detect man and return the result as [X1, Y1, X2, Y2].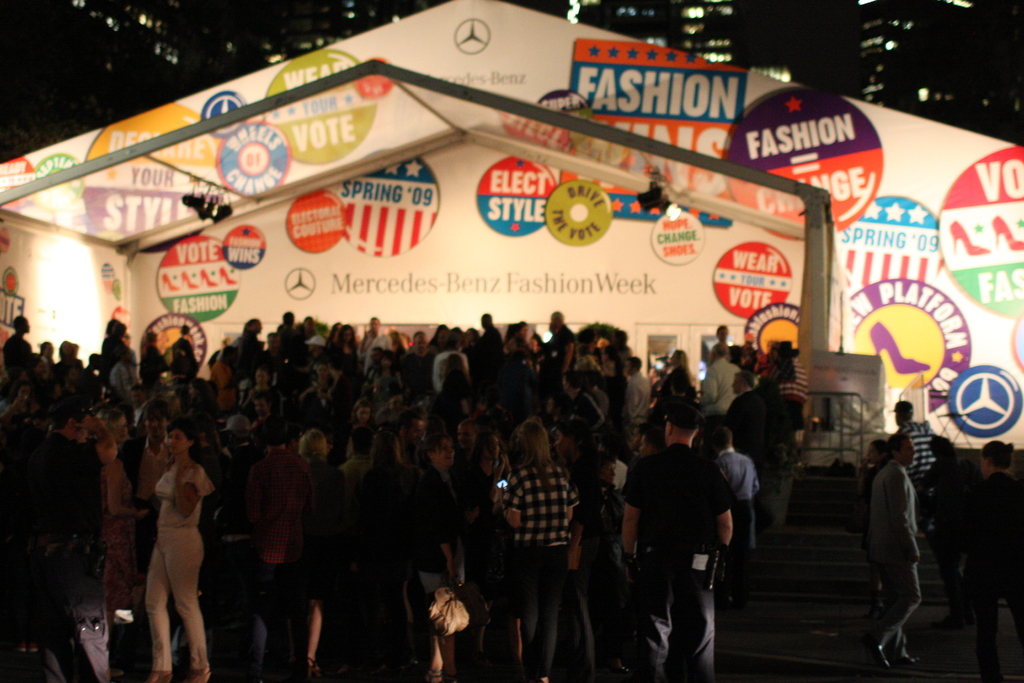
[548, 321, 557, 334].
